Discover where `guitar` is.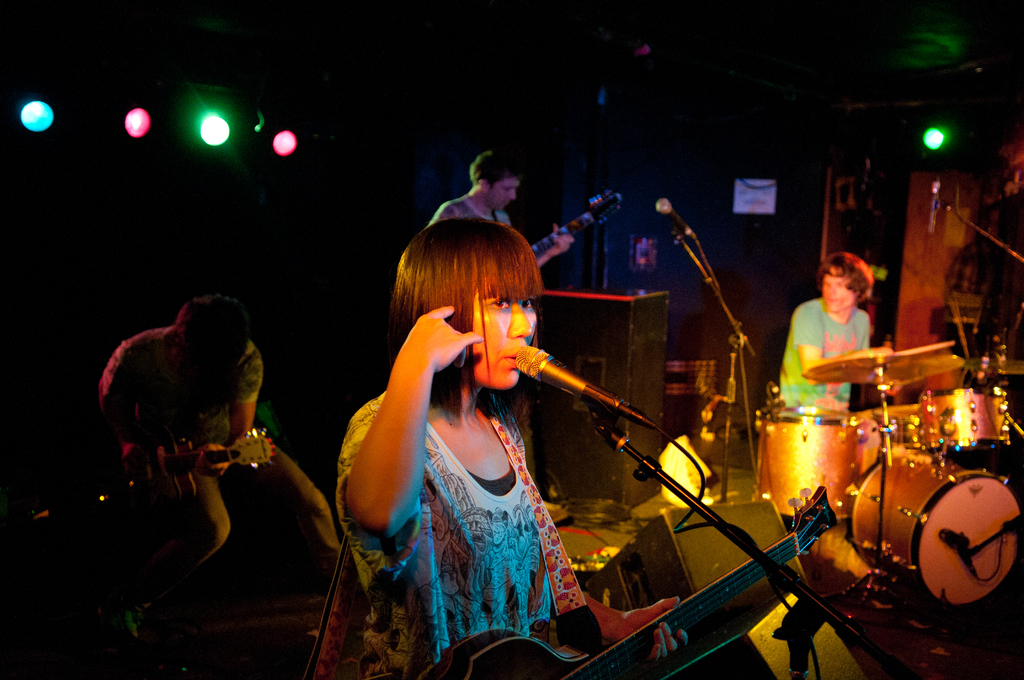
Discovered at bbox=[99, 418, 280, 513].
